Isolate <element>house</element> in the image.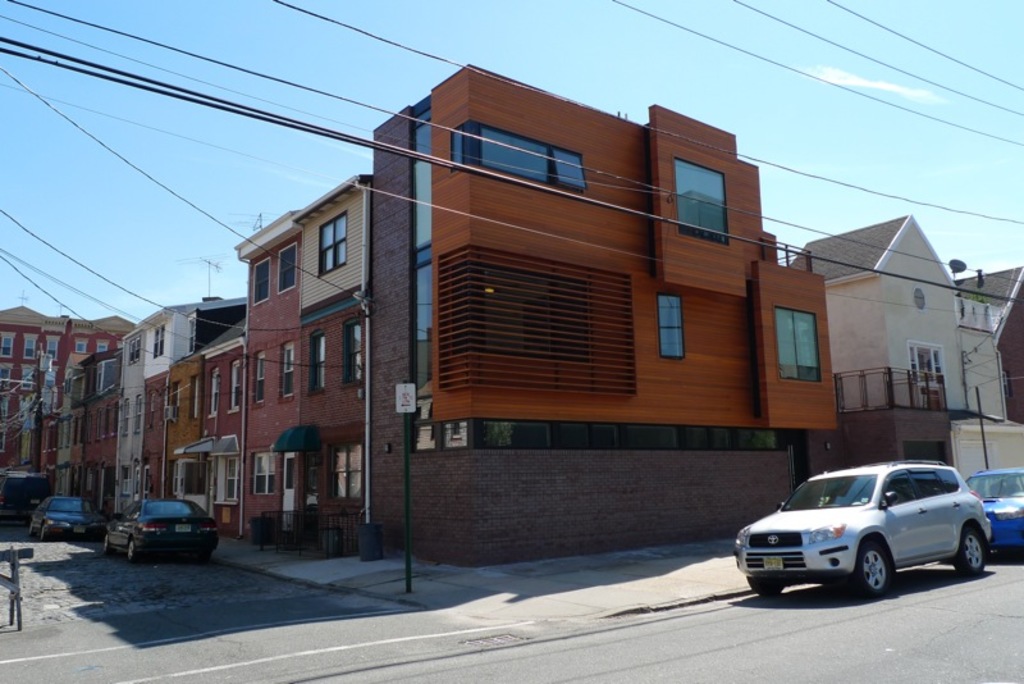
Isolated region: region(0, 310, 123, 487).
